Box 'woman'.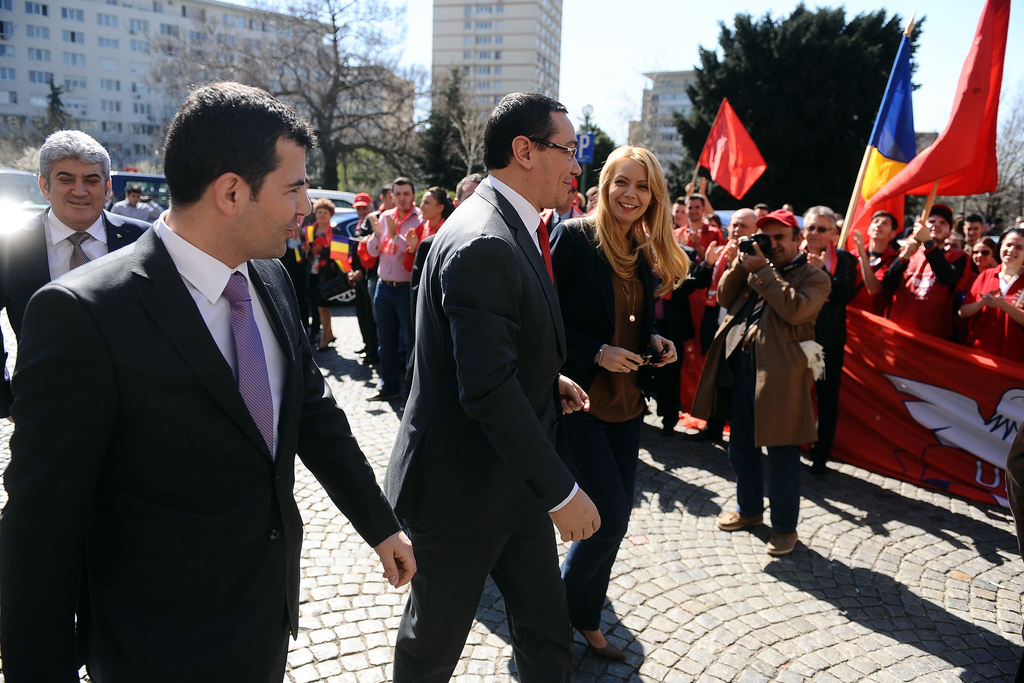
[396,187,450,317].
